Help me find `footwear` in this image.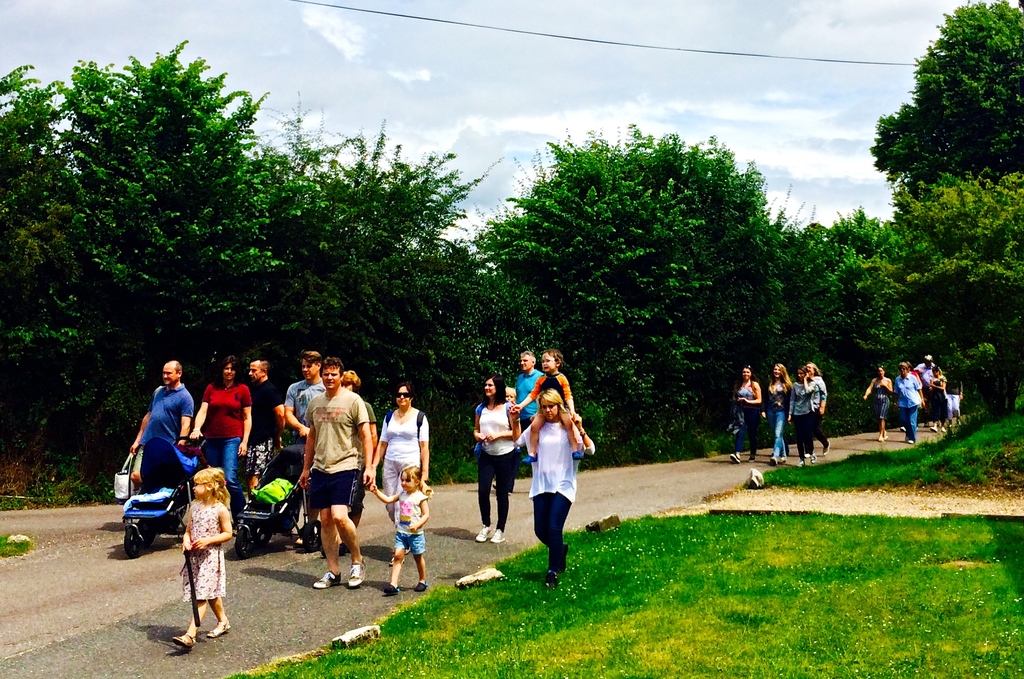
Found it: box(296, 534, 302, 546).
